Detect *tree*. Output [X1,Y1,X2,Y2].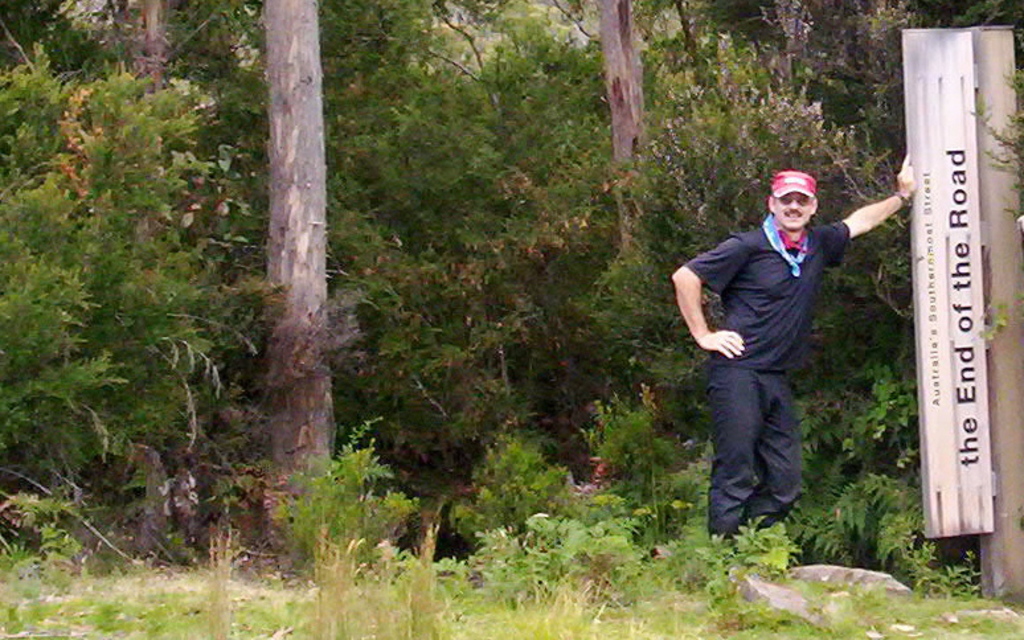
[0,46,273,500].
